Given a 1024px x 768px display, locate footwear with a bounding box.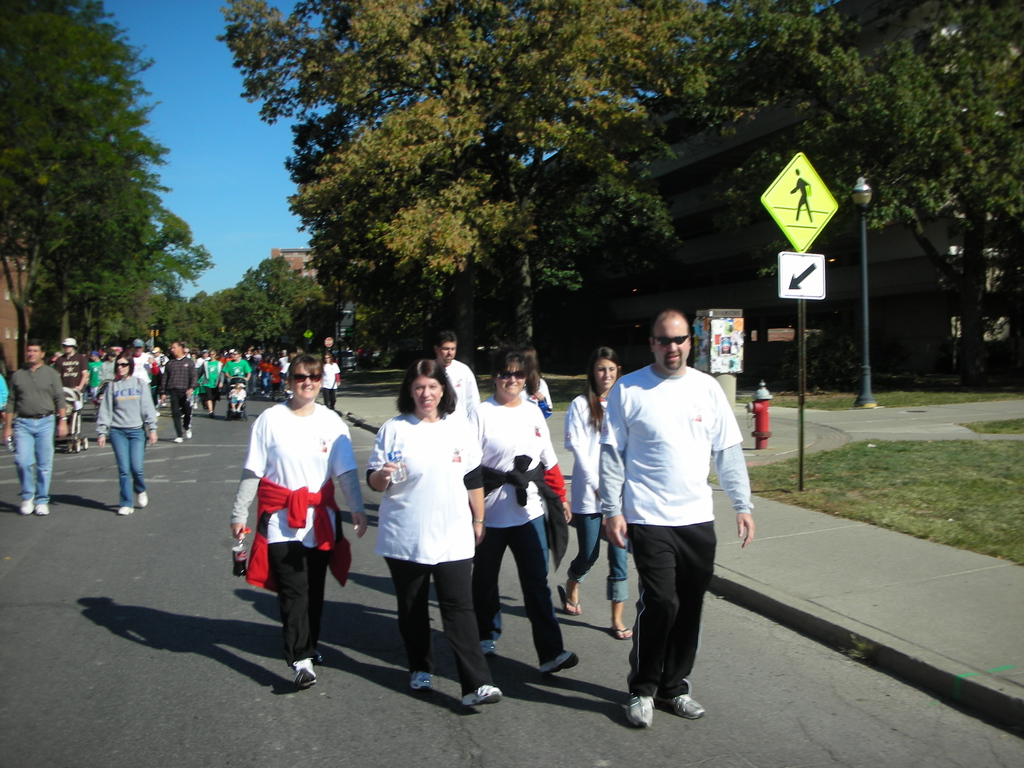
Located: 537/650/580/680.
